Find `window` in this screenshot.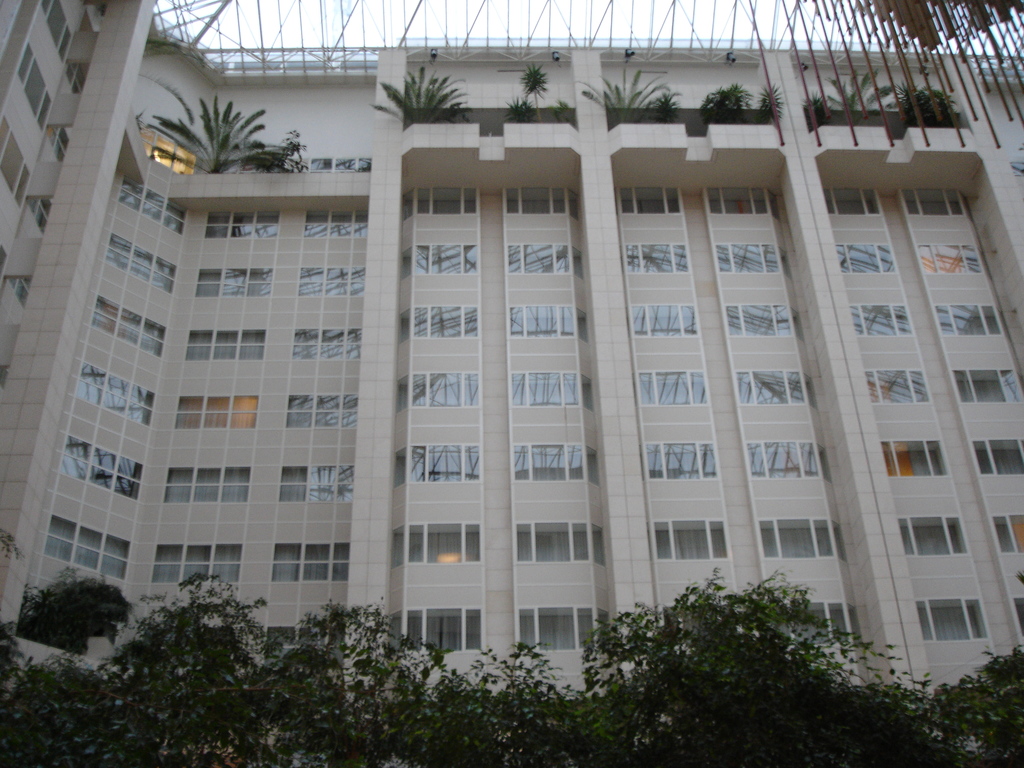
The bounding box for `window` is <bbox>504, 184, 583, 216</bbox>.
